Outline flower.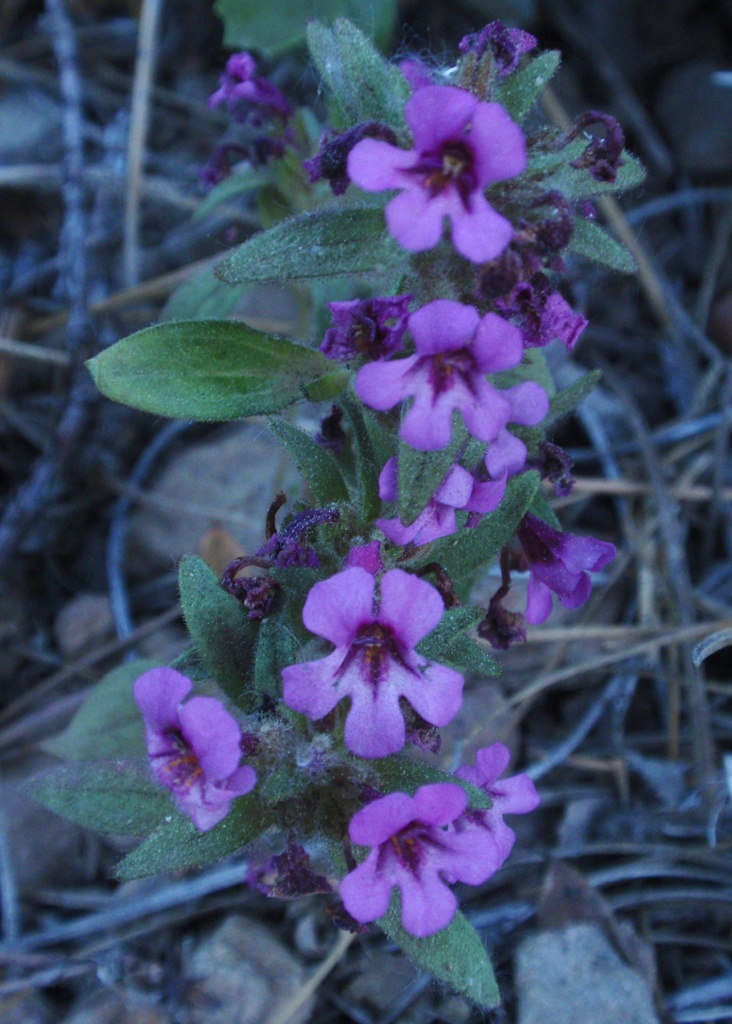
Outline: bbox(334, 777, 512, 940).
